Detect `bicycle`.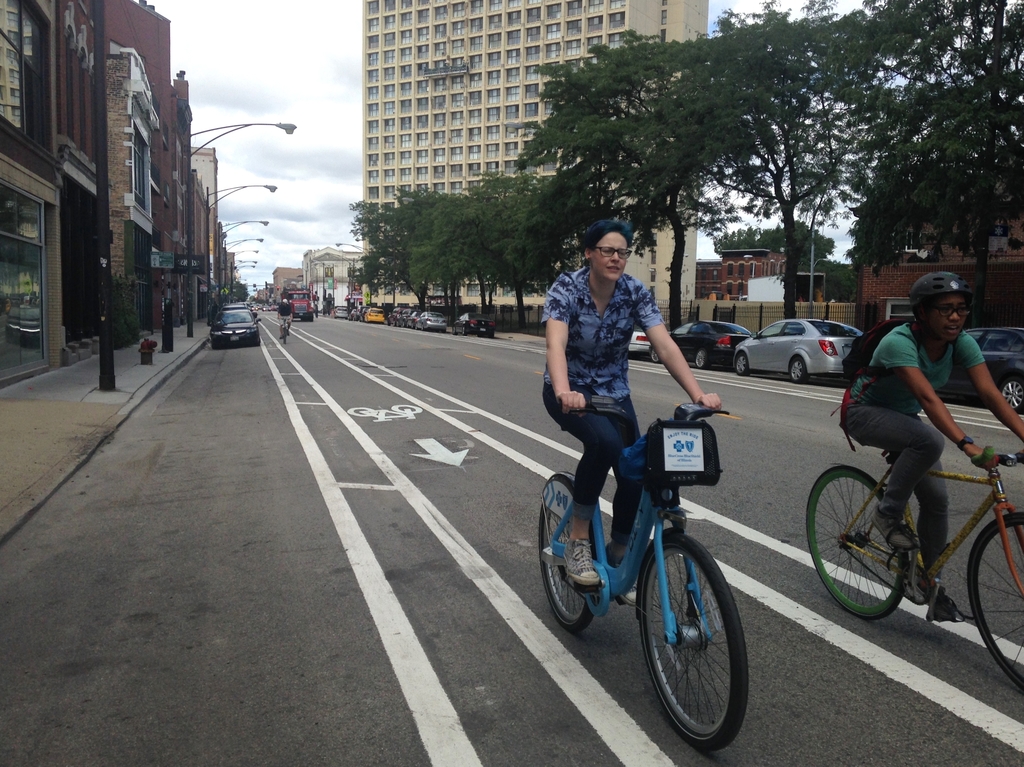
Detected at (x1=804, y1=415, x2=1023, y2=696).
